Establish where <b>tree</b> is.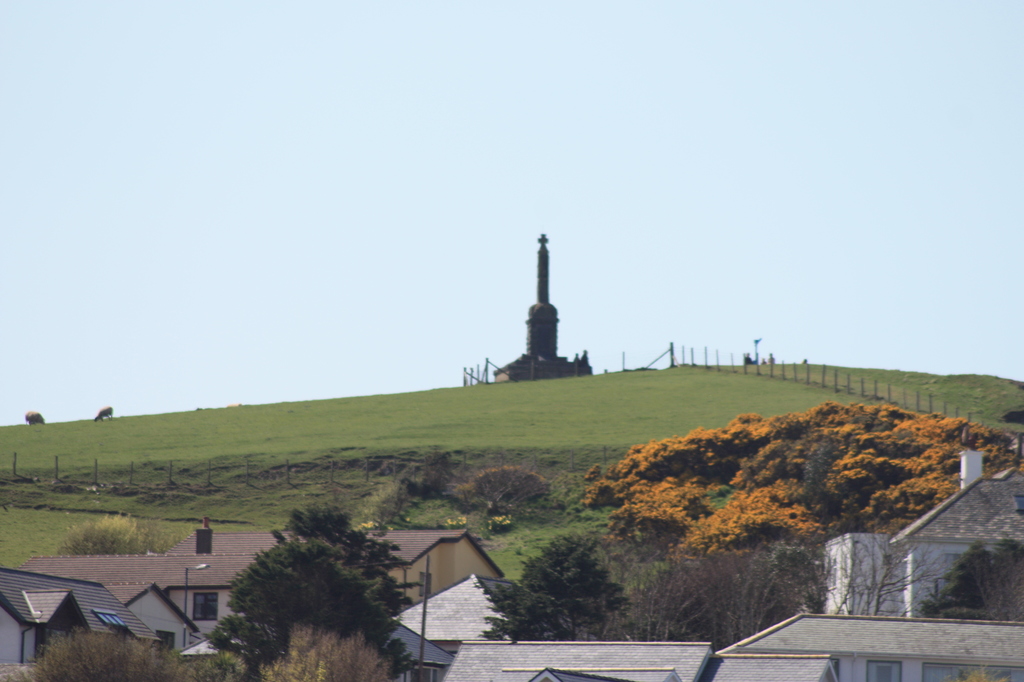
Established at (left=56, top=513, right=195, bottom=555).
